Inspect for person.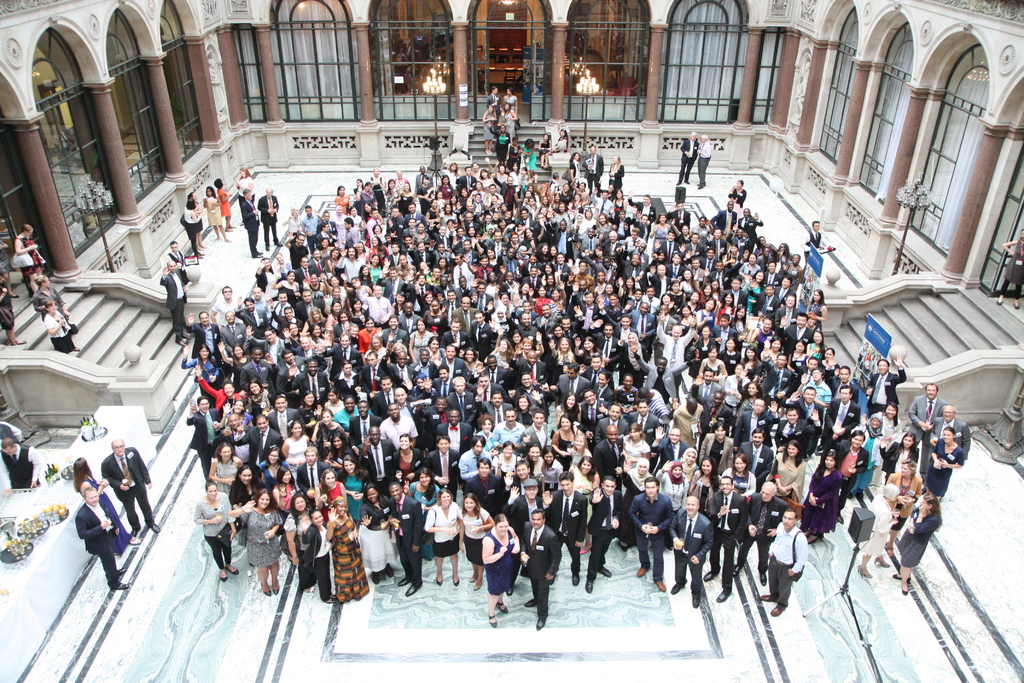
Inspection: [left=466, top=461, right=507, bottom=506].
